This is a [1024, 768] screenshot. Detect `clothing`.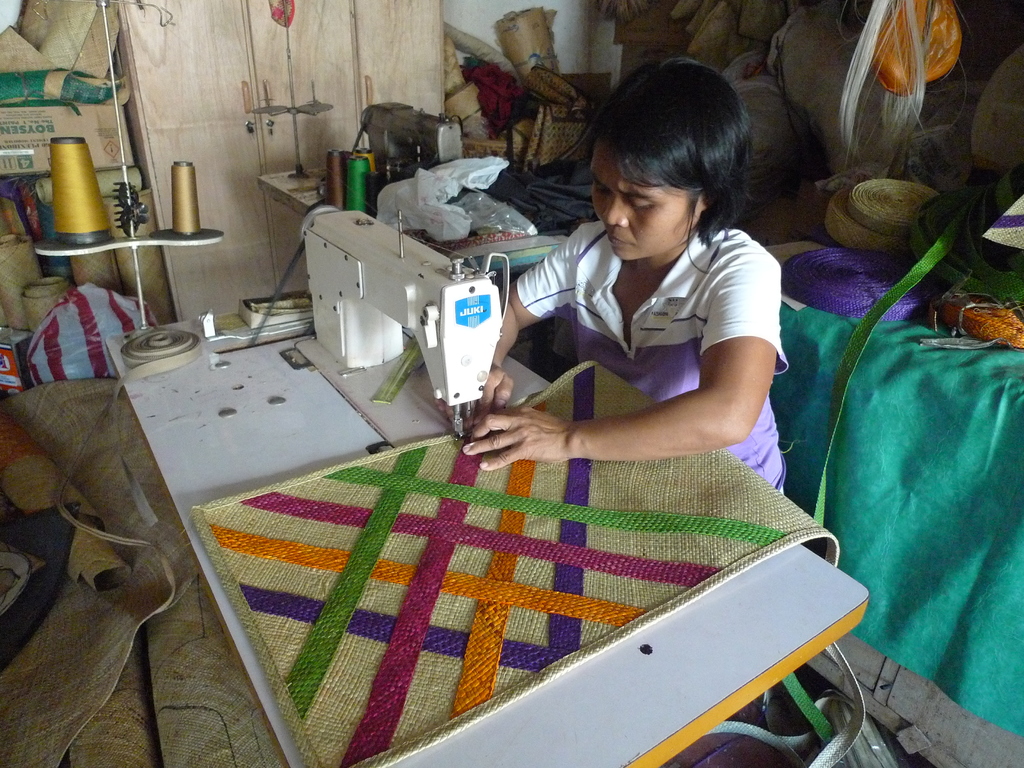
{"x1": 511, "y1": 216, "x2": 780, "y2": 501}.
